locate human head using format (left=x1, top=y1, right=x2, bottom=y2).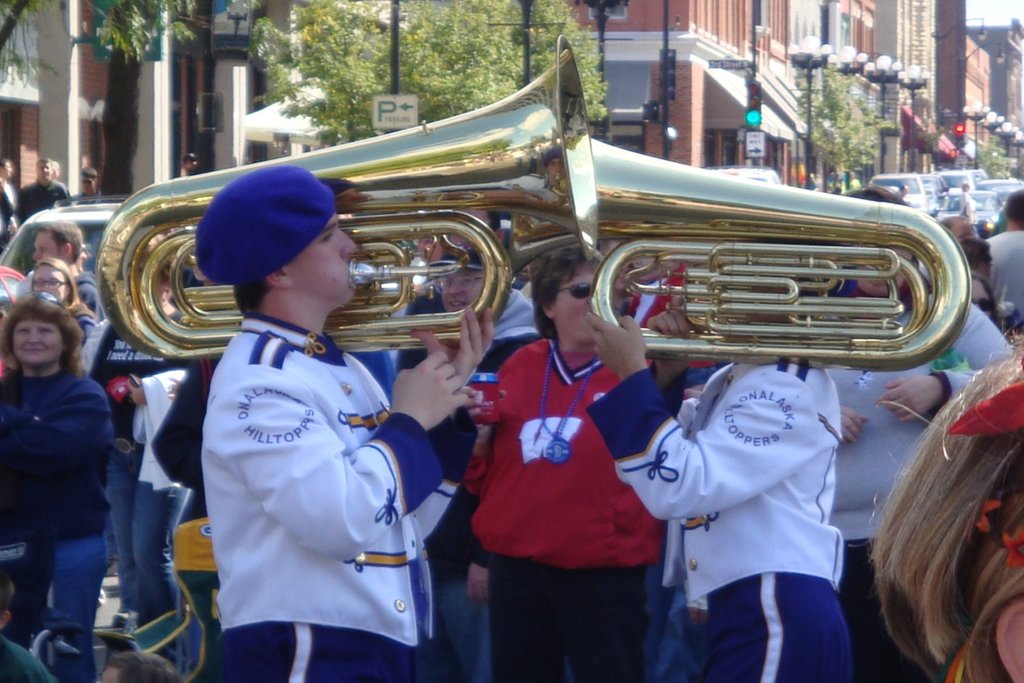
(left=137, top=229, right=179, bottom=305).
